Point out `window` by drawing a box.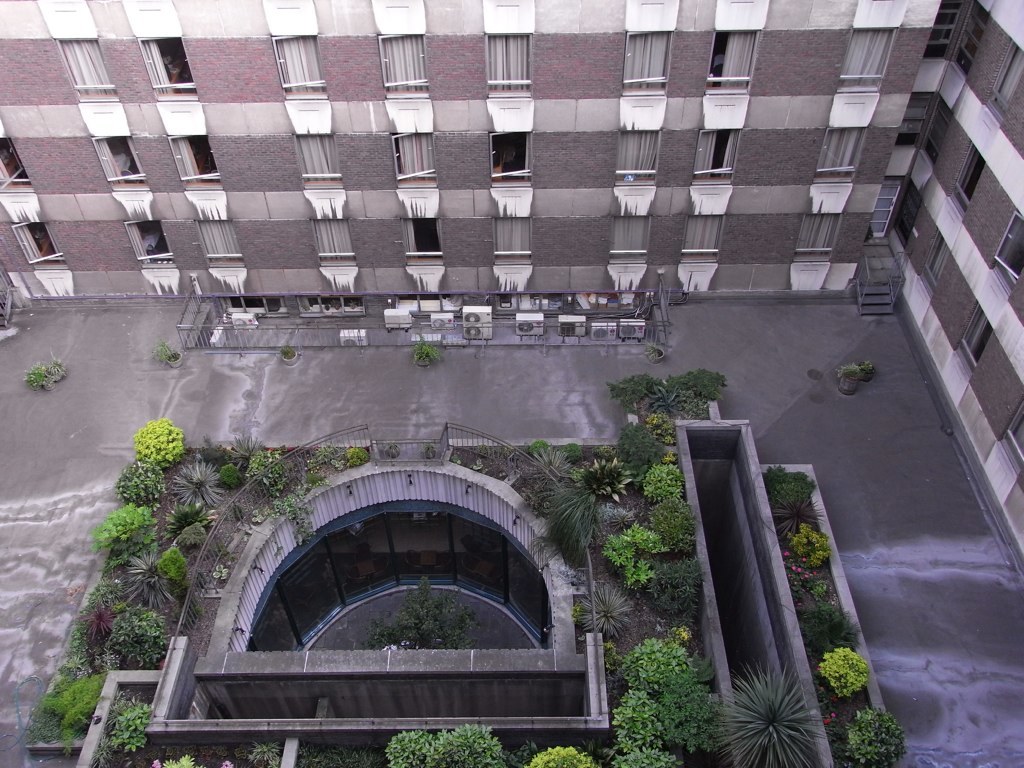
pyautogui.locateOnScreen(796, 212, 839, 250).
